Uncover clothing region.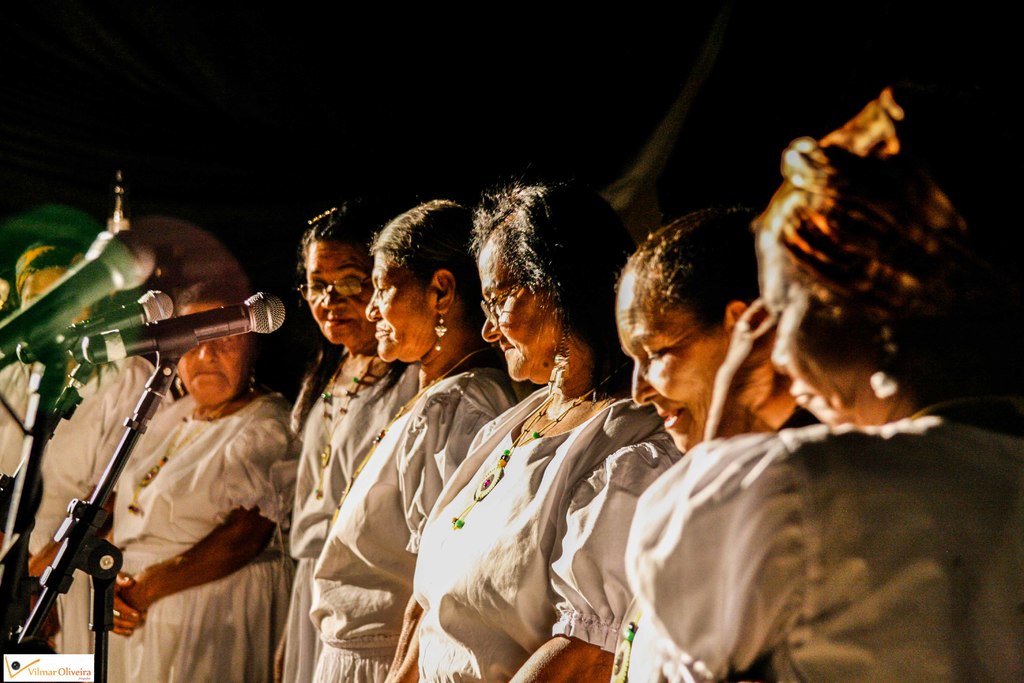
Uncovered: bbox(413, 404, 666, 673).
